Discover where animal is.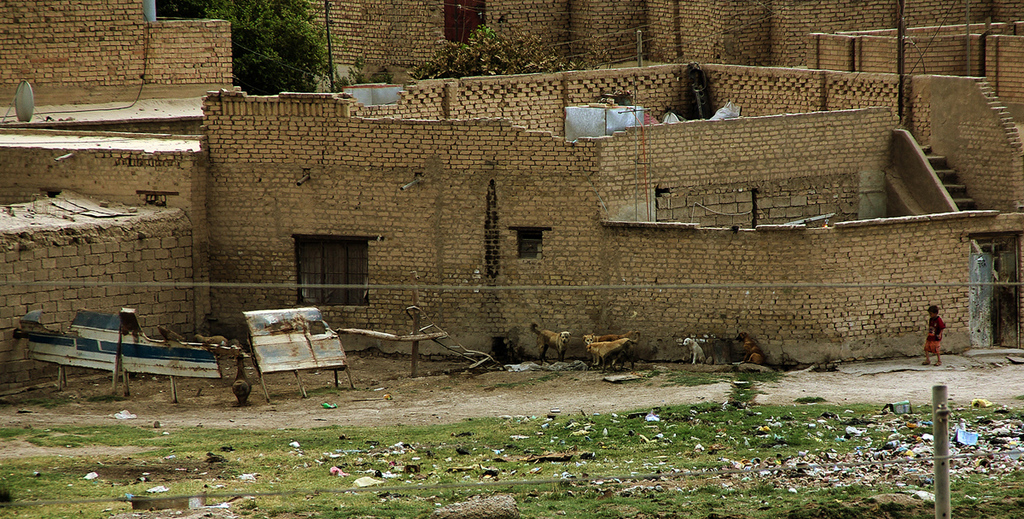
Discovered at <region>684, 334, 712, 375</region>.
